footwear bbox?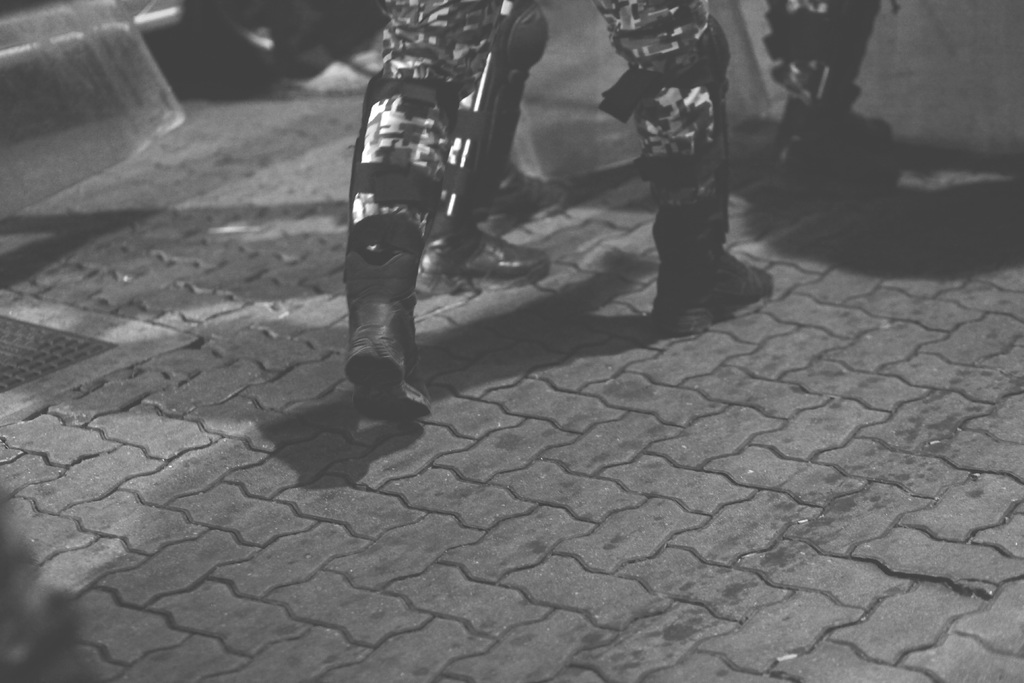
crop(415, 215, 566, 292)
